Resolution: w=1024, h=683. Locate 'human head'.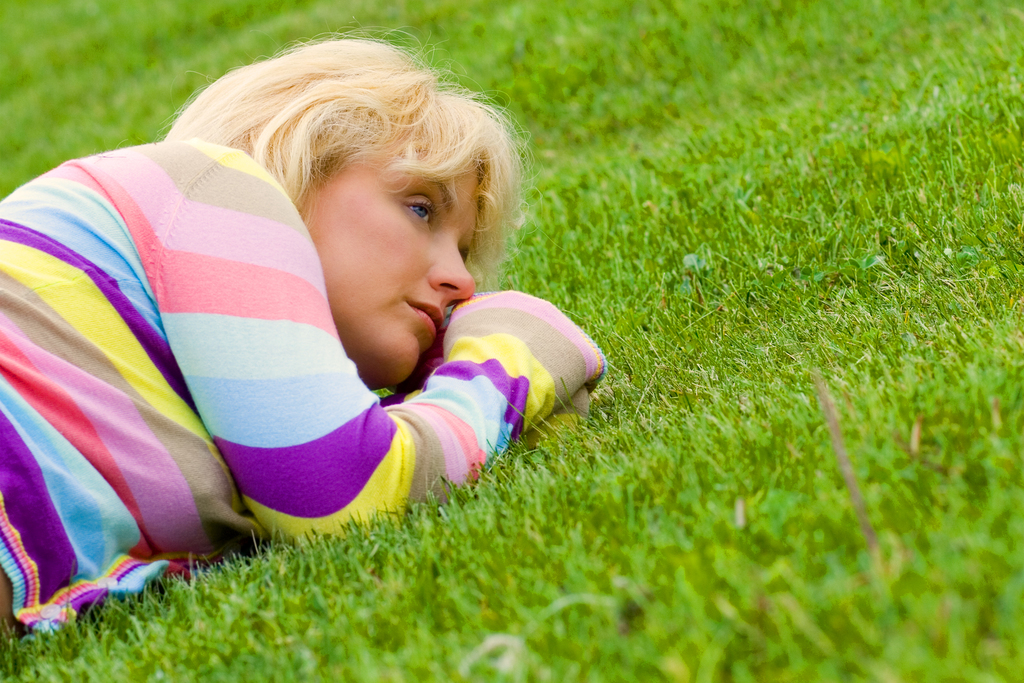
bbox=(172, 49, 496, 348).
